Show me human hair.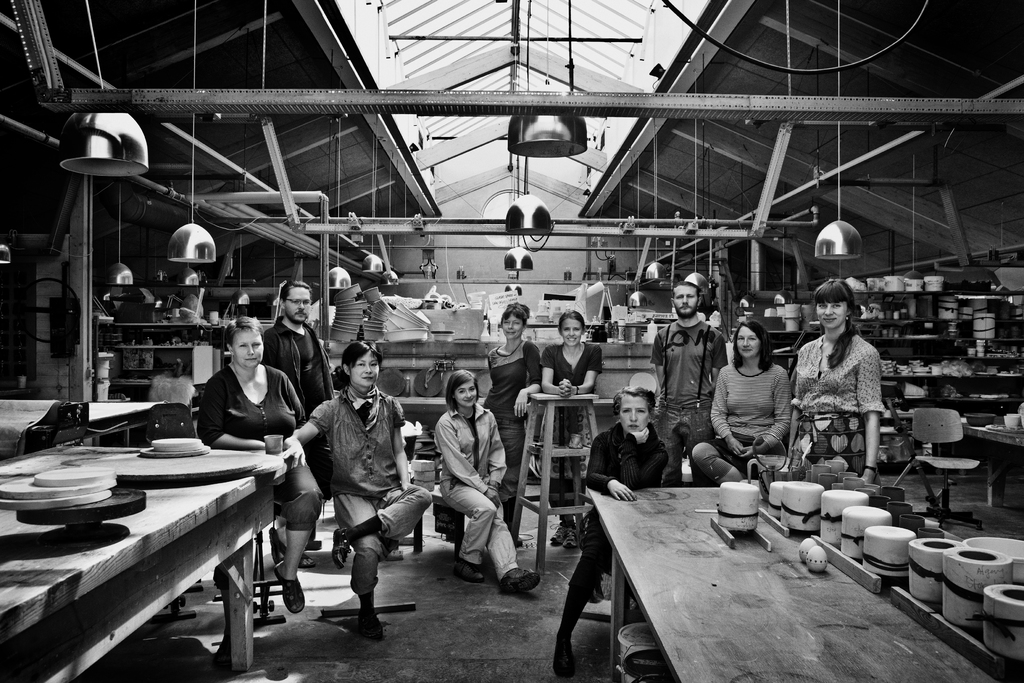
human hair is here: l=612, t=386, r=653, b=423.
